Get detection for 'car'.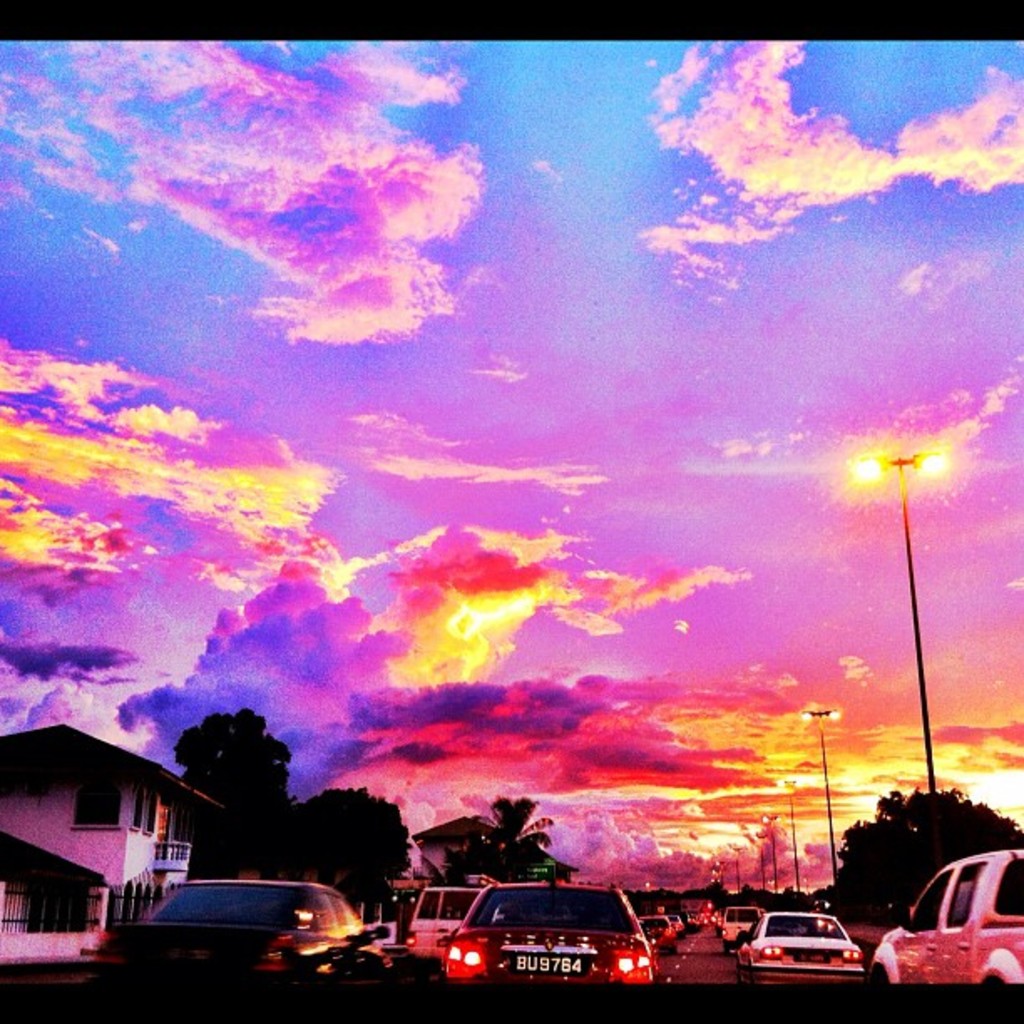
Detection: left=0, top=0, right=1022, bottom=1022.
